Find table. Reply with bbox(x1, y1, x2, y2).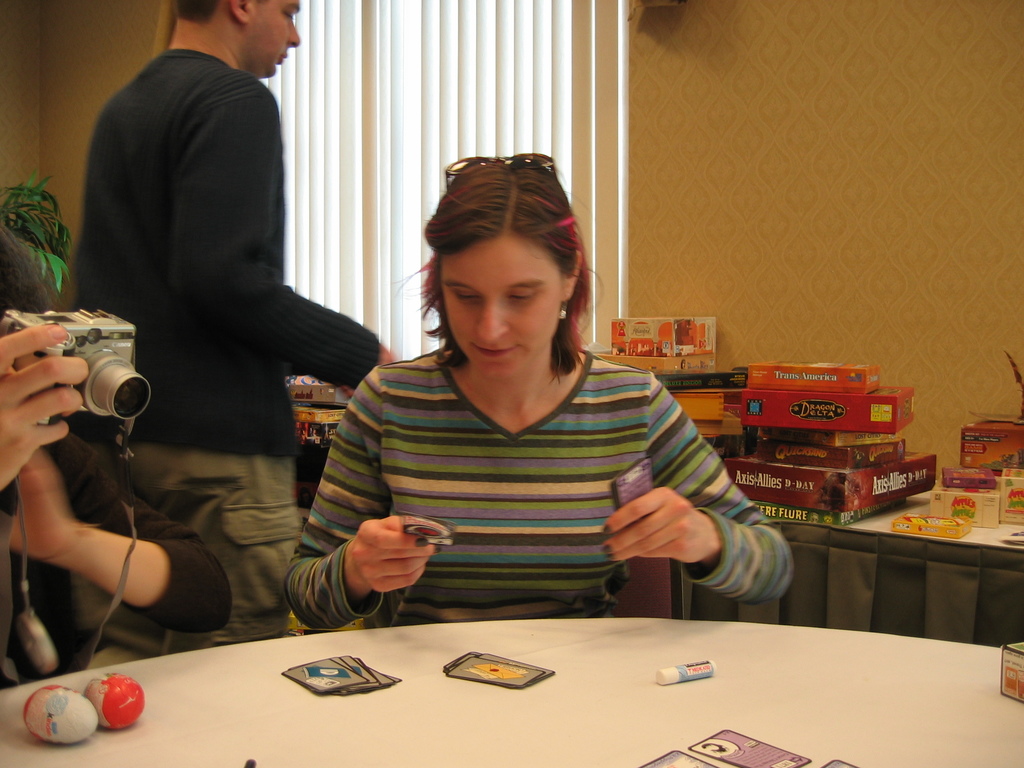
bbox(28, 568, 1023, 766).
